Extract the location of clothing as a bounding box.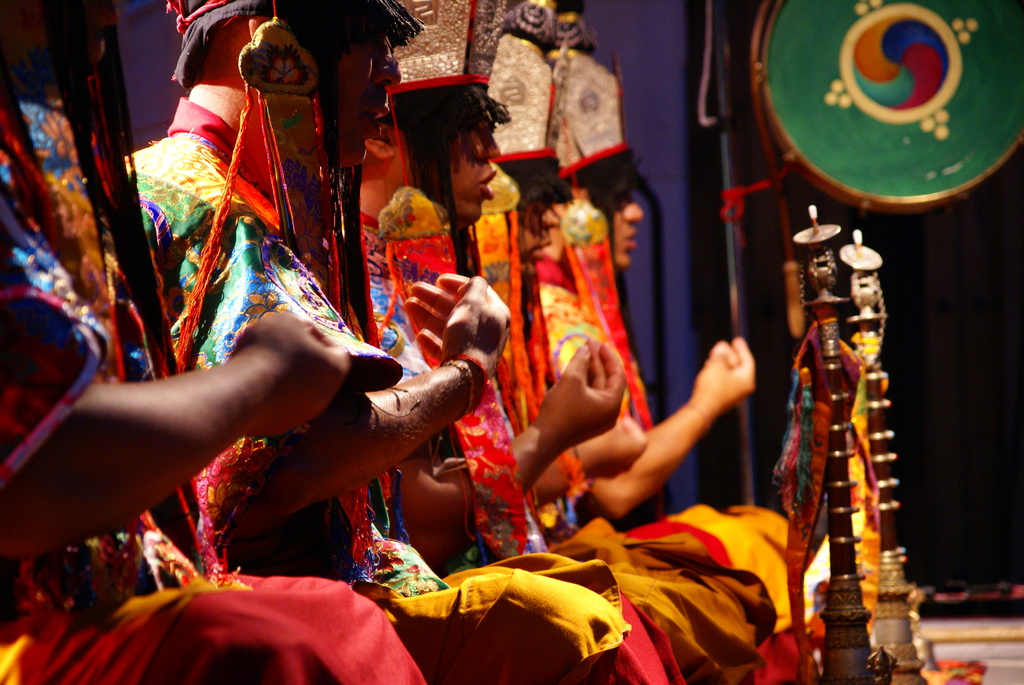
box(364, 180, 743, 684).
